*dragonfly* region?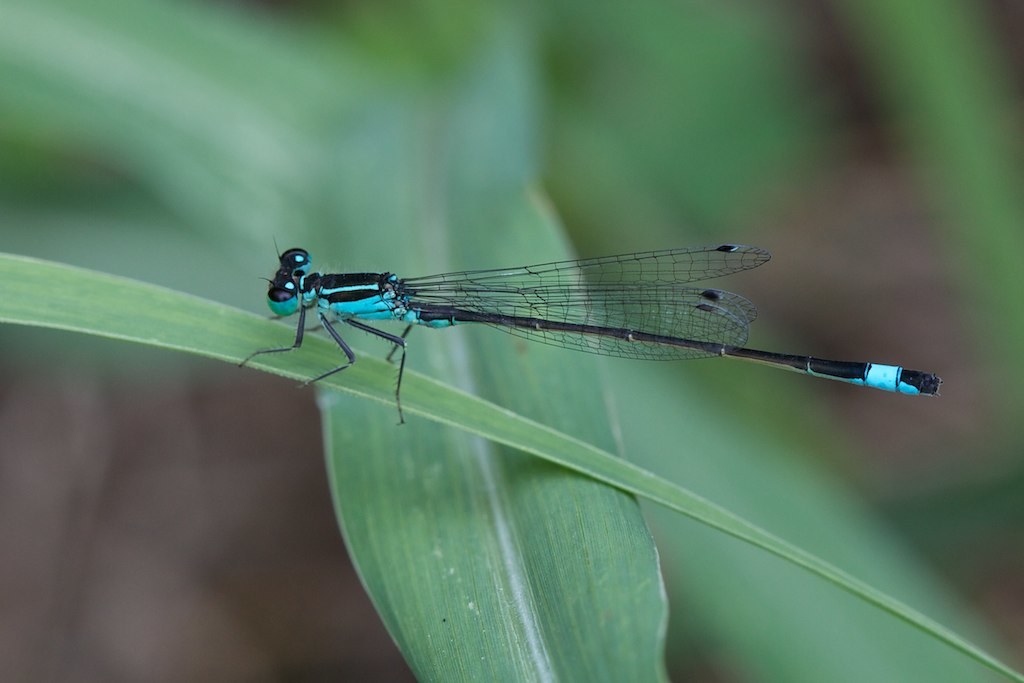
{"x1": 239, "y1": 244, "x2": 942, "y2": 425}
